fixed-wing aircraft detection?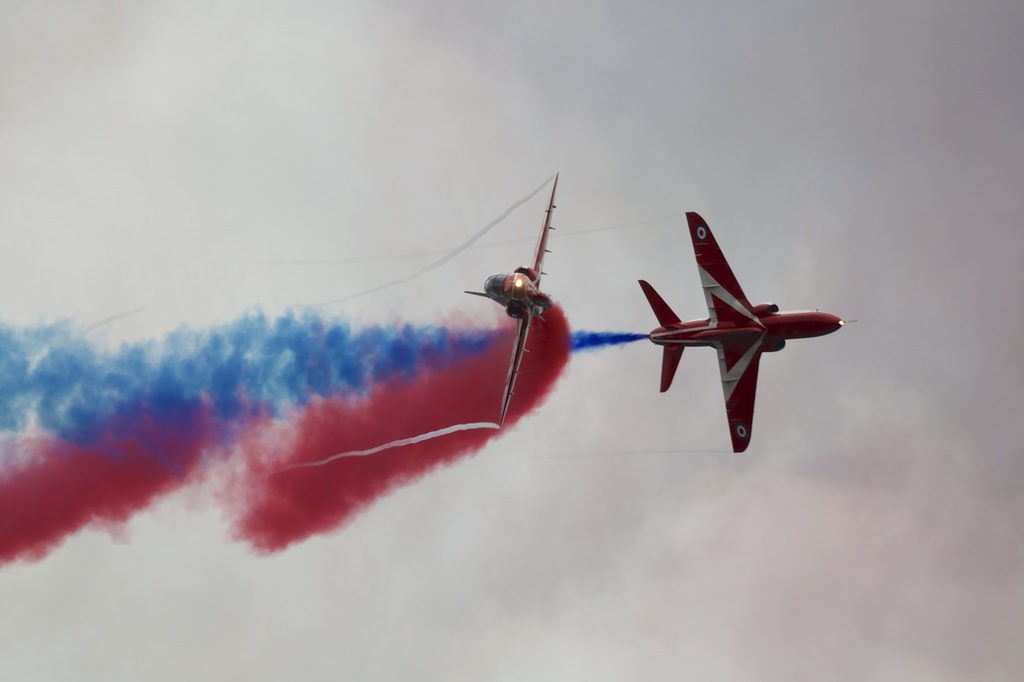
<bbox>620, 214, 851, 463</bbox>
